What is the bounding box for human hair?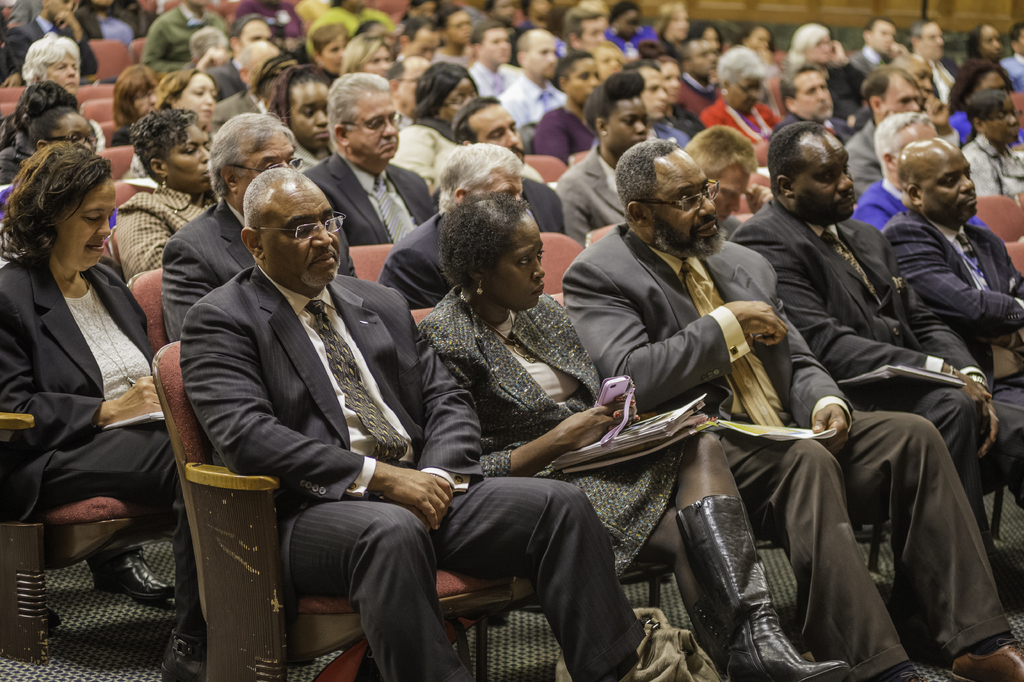
(left=779, top=60, right=822, bottom=114).
